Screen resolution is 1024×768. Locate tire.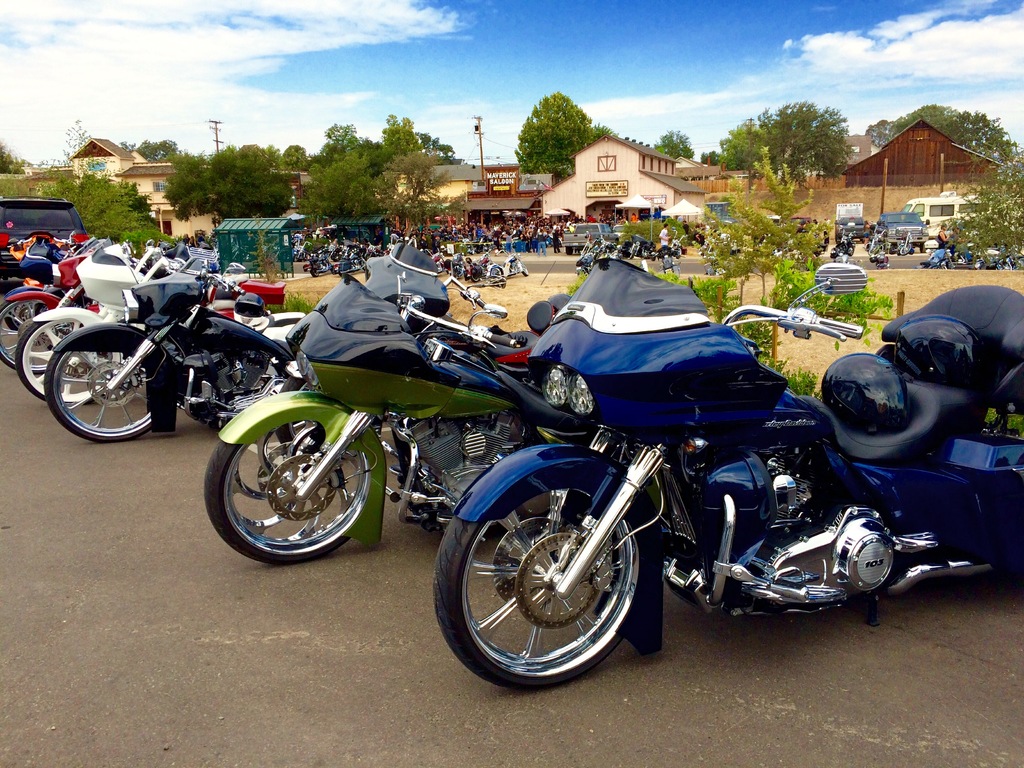
rect(200, 414, 374, 561).
